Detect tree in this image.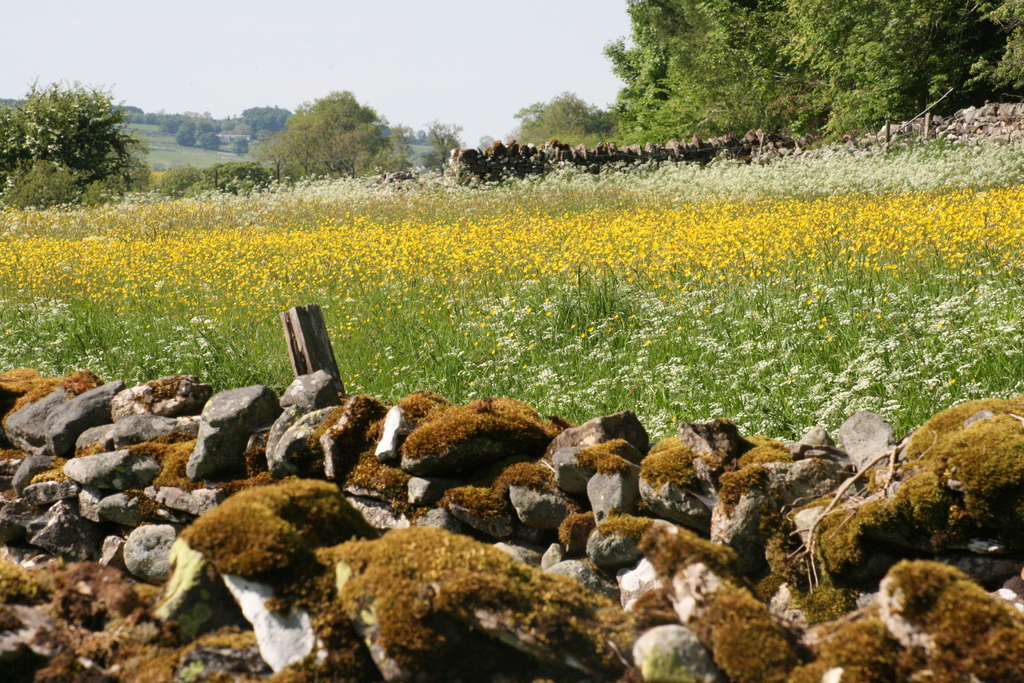
Detection: pyautogui.locateOnScreen(506, 90, 614, 151).
